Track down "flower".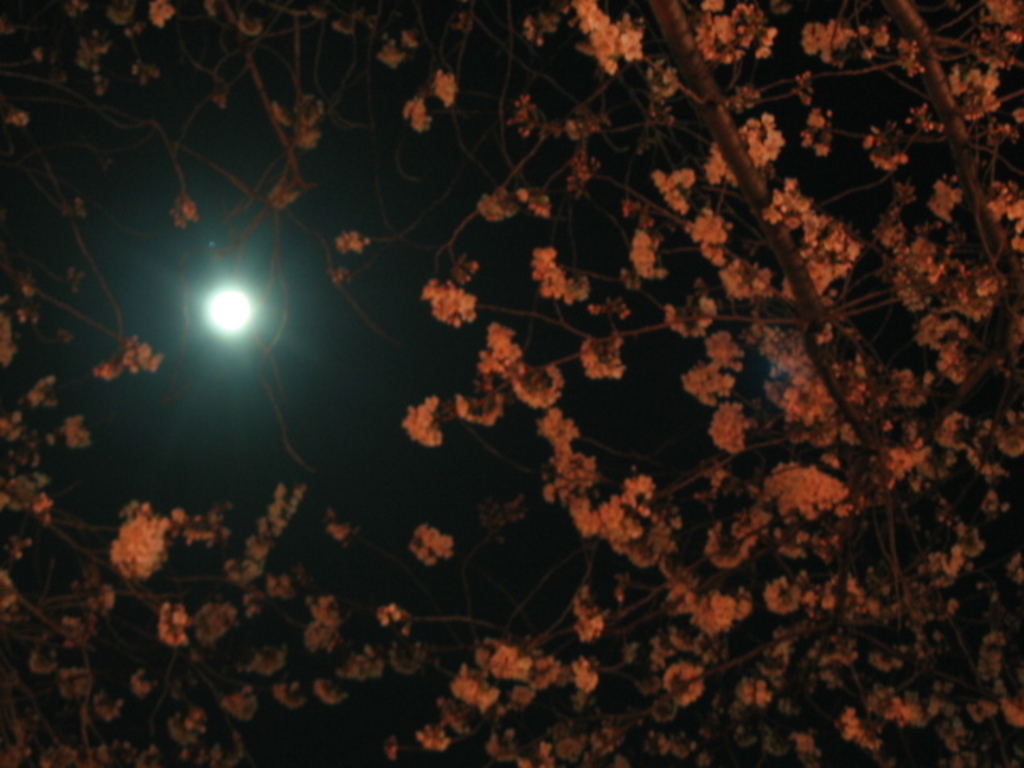
Tracked to <box>29,606,154,714</box>.
